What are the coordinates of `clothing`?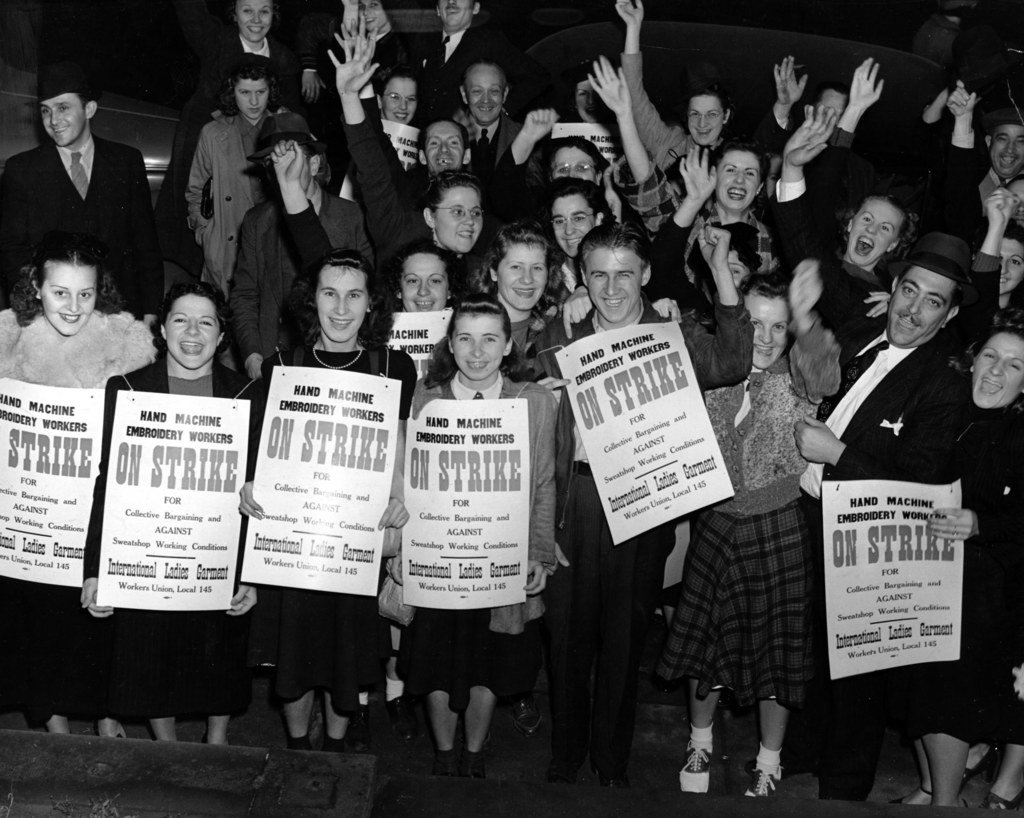
bbox=(405, 24, 500, 115).
